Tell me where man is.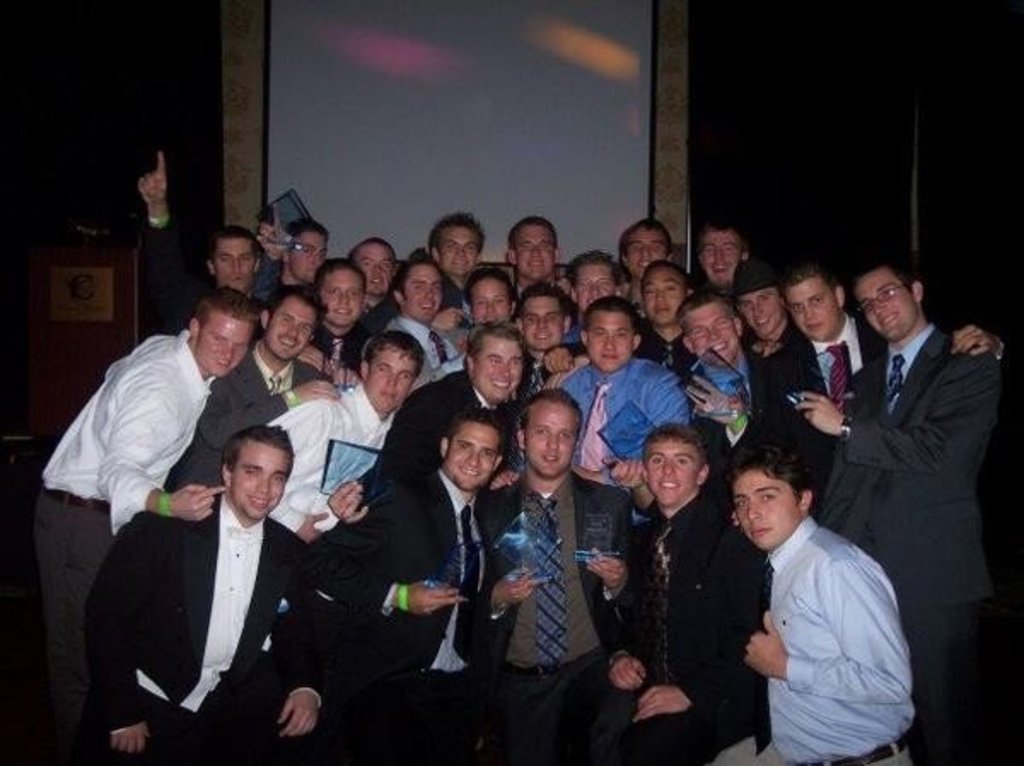
man is at detection(696, 215, 744, 290).
